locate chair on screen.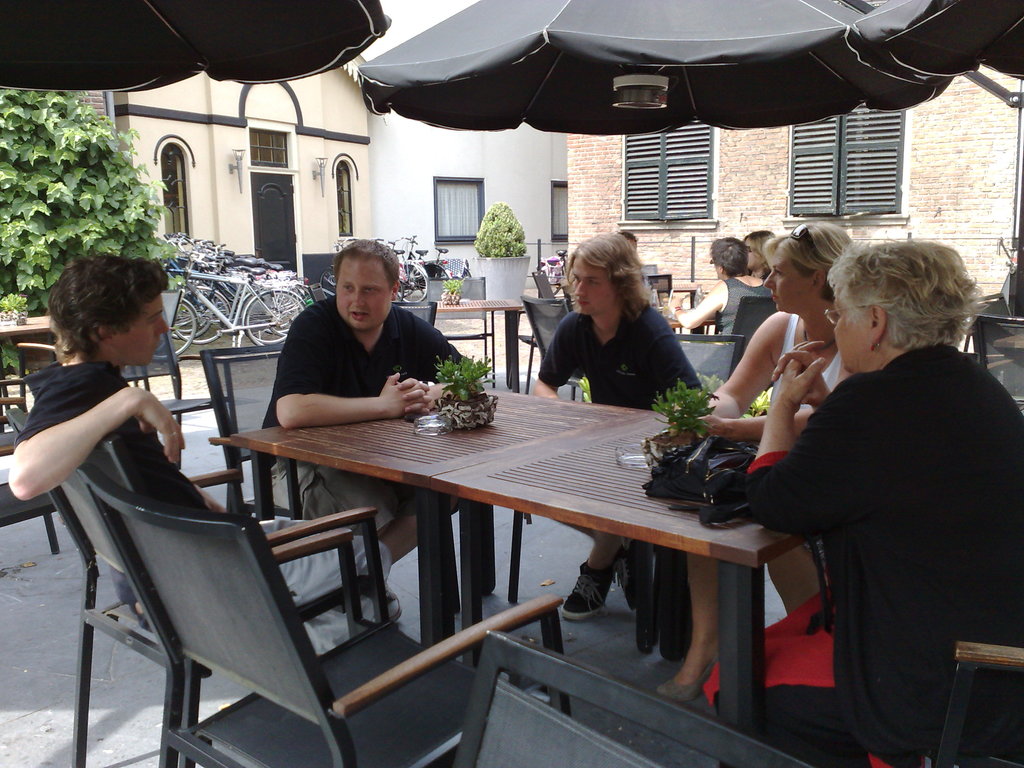
On screen at (x1=532, y1=269, x2=563, y2=301).
